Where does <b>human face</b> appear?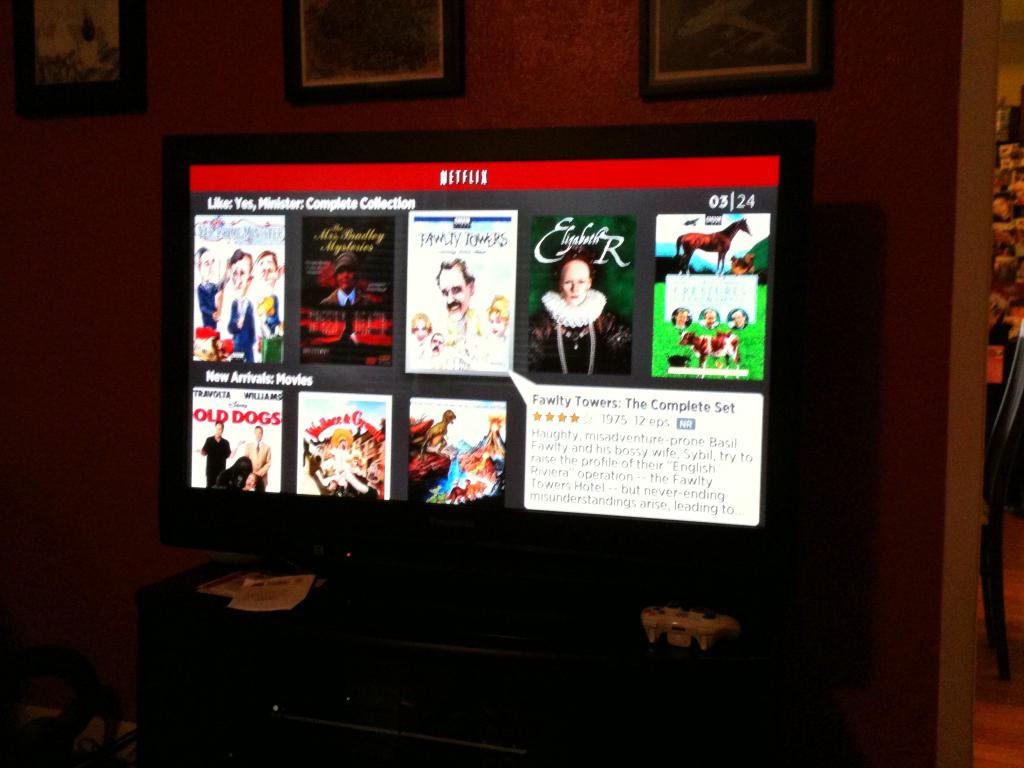
Appears at [x1=207, y1=410, x2=230, y2=440].
